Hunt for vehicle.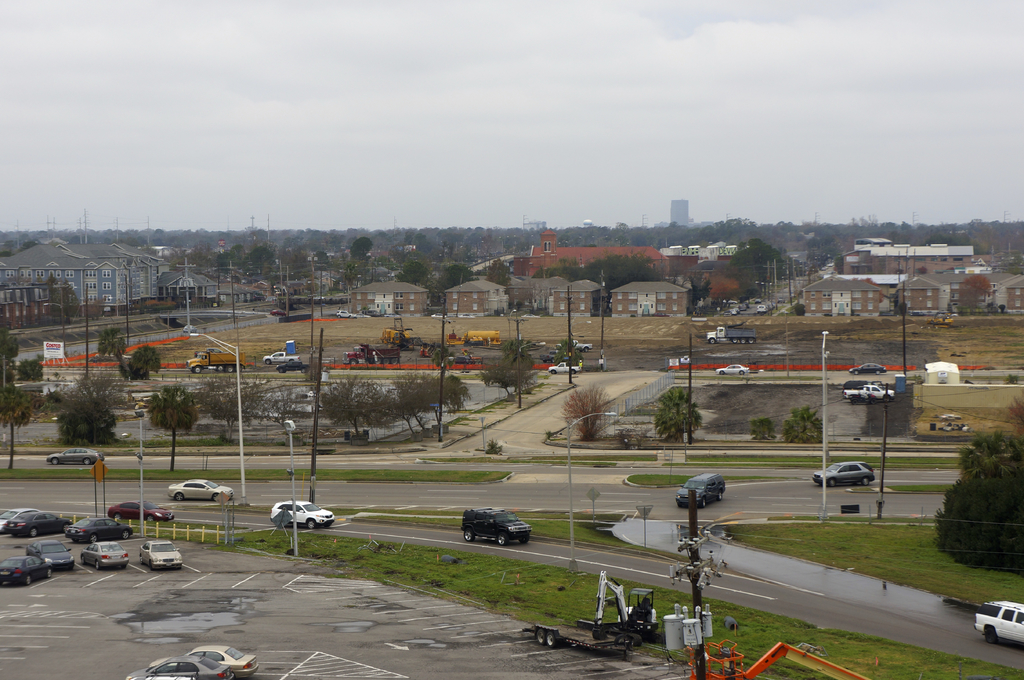
Hunted down at <region>703, 329, 760, 345</region>.
